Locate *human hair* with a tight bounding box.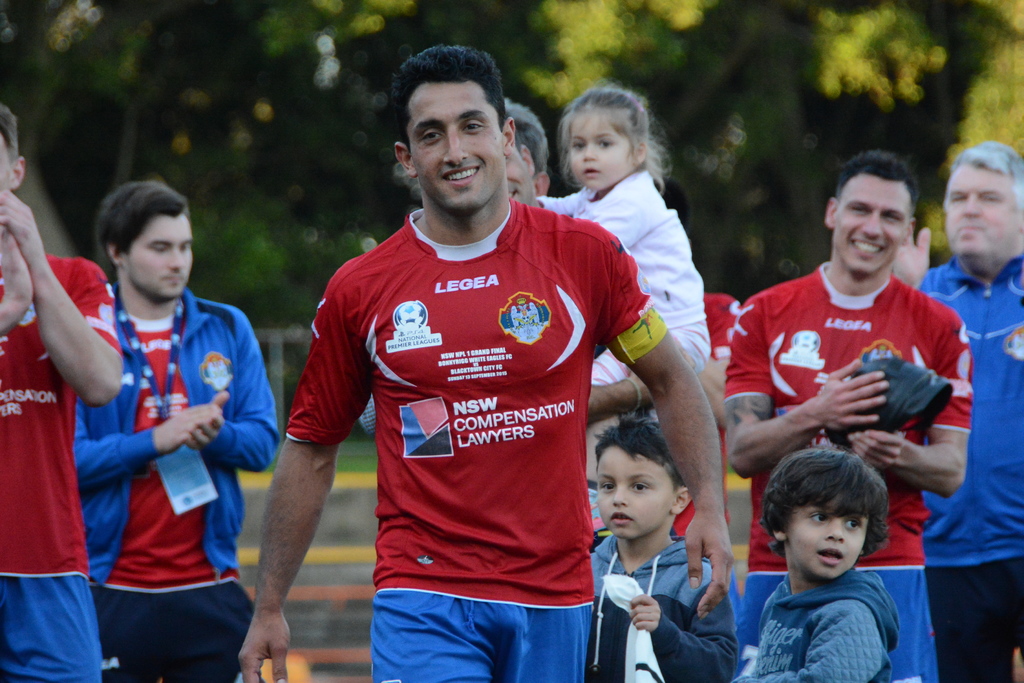
98, 177, 190, 274.
